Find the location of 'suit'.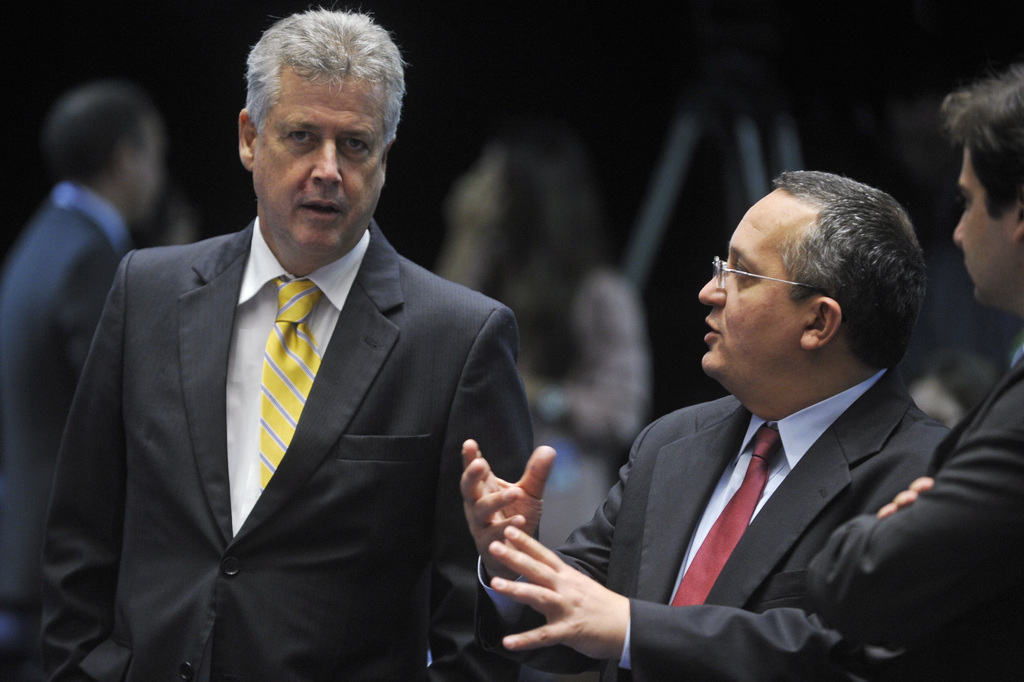
Location: bbox=[51, 124, 518, 665].
